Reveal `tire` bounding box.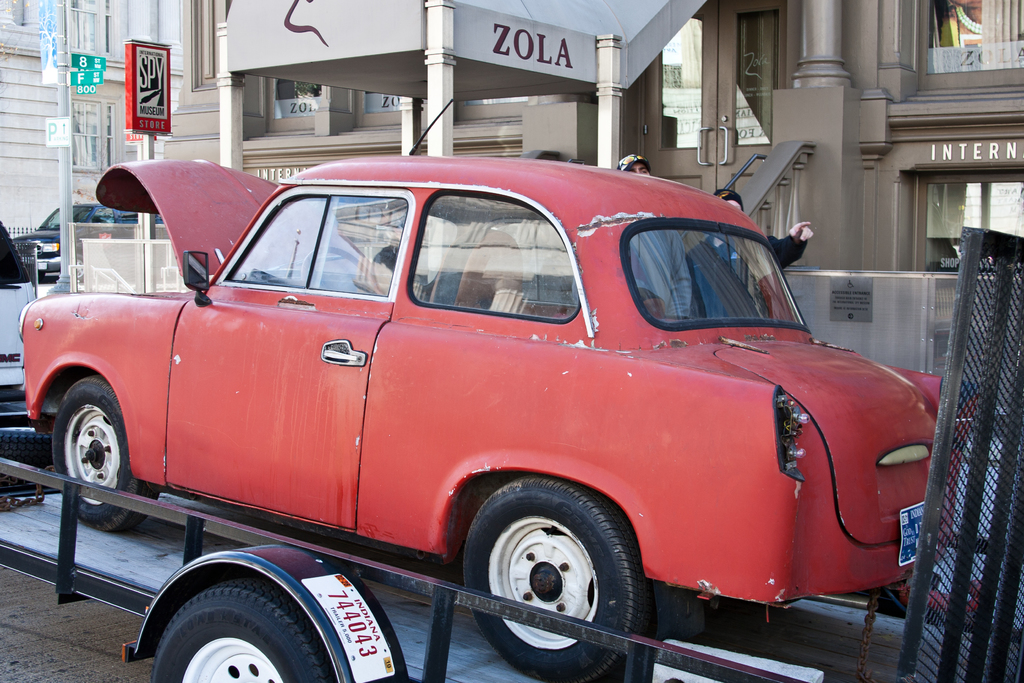
Revealed: box=[461, 482, 659, 682].
